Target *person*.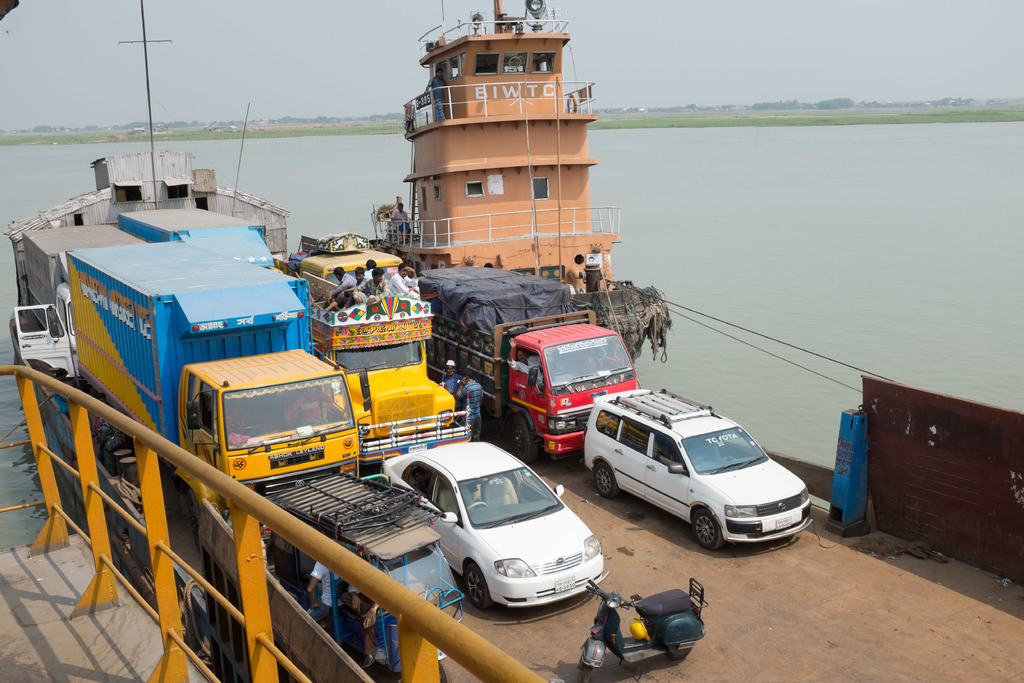
Target region: detection(460, 368, 486, 440).
